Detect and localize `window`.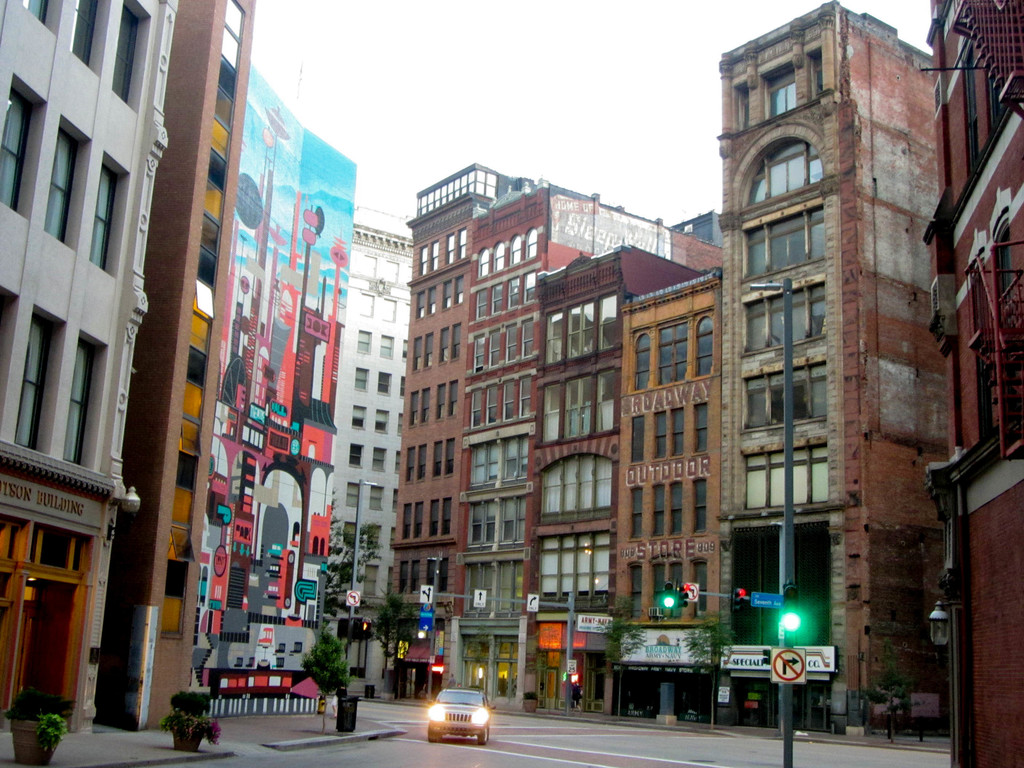
Localized at <region>346, 520, 359, 541</region>.
